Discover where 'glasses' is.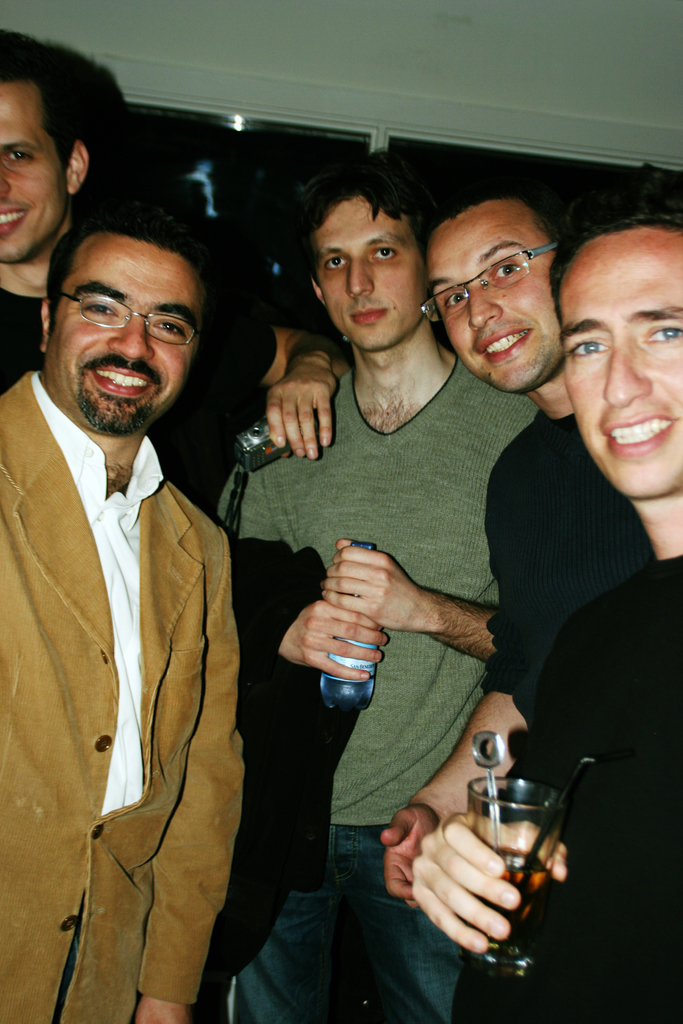
Discovered at <region>54, 291, 197, 337</region>.
